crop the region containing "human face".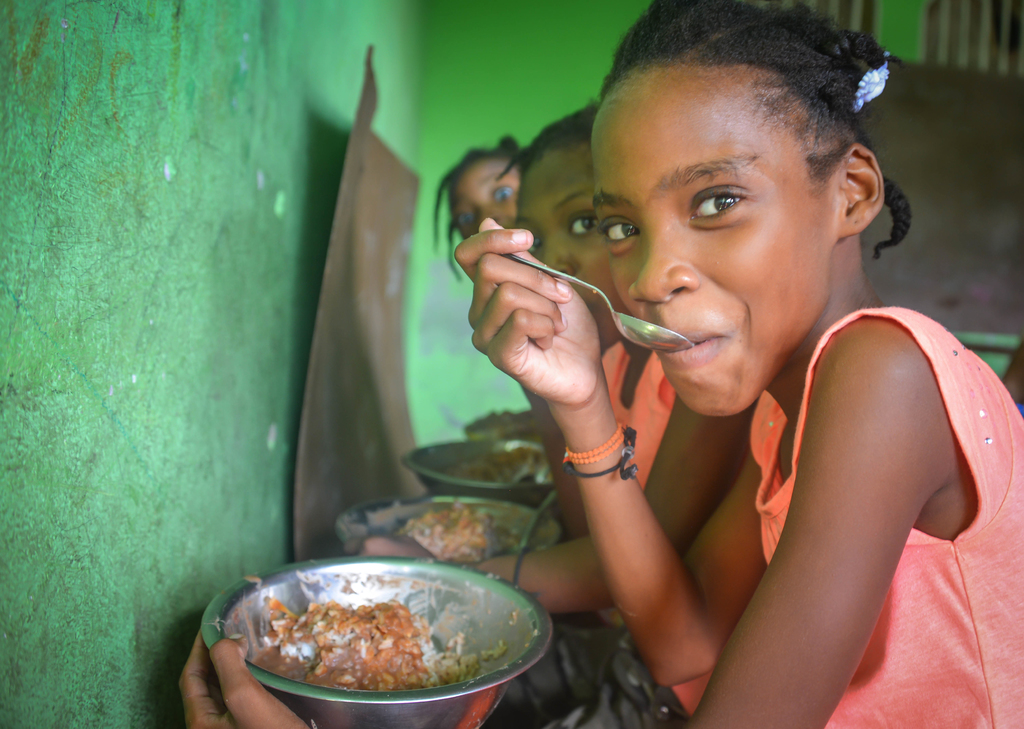
Crop region: BBox(446, 159, 519, 243).
